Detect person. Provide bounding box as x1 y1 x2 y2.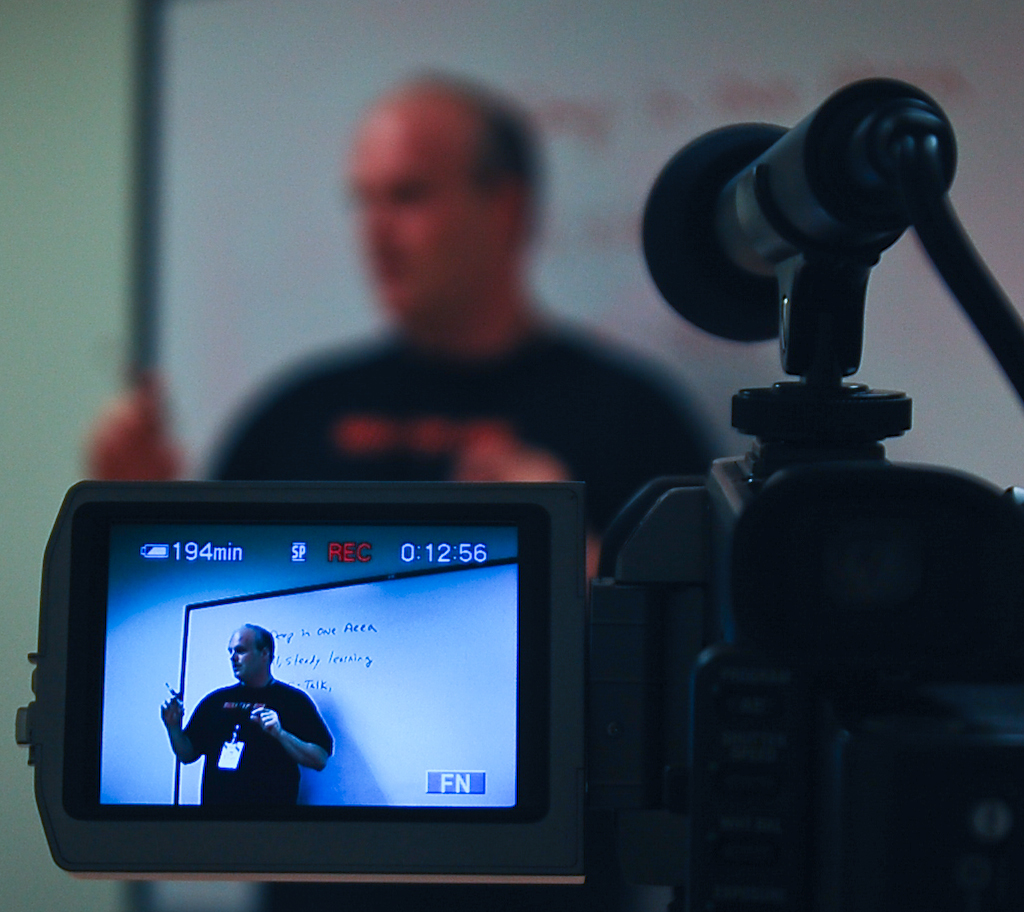
162 621 337 807.
